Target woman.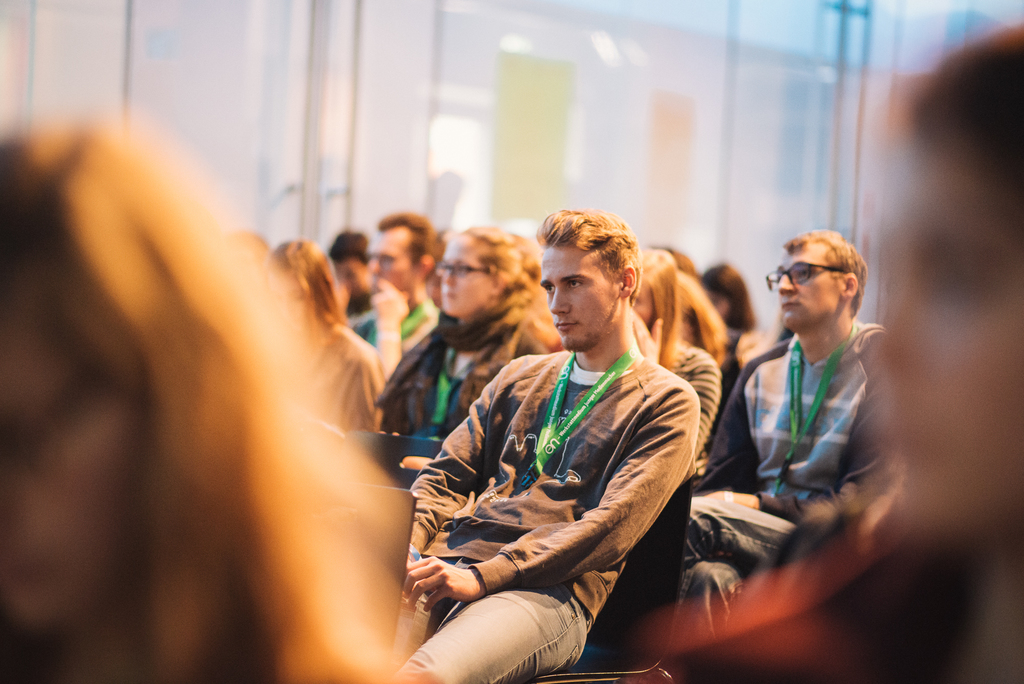
Target region: bbox=(260, 231, 388, 435).
